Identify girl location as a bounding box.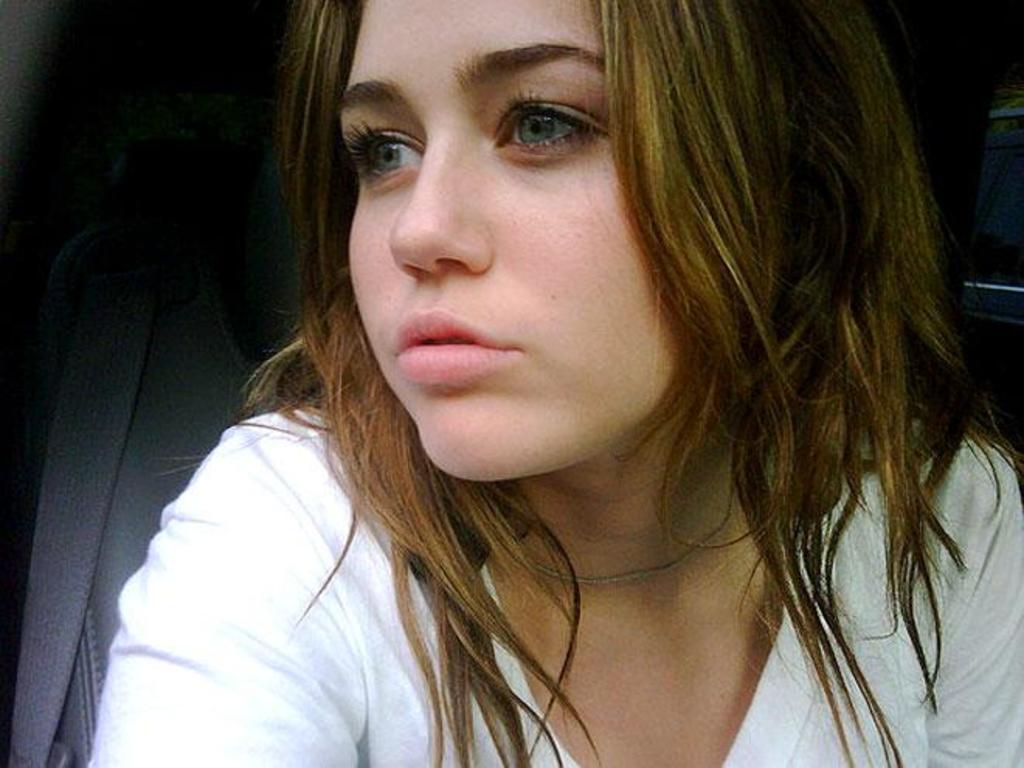
87:0:1022:766.
